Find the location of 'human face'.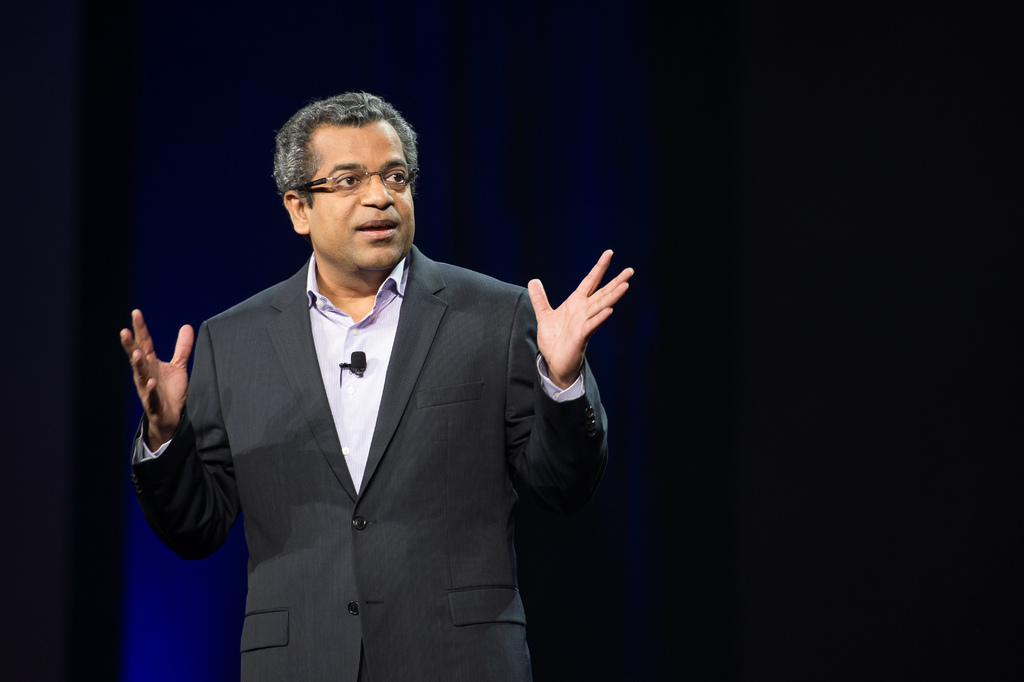
Location: (x1=307, y1=124, x2=415, y2=267).
